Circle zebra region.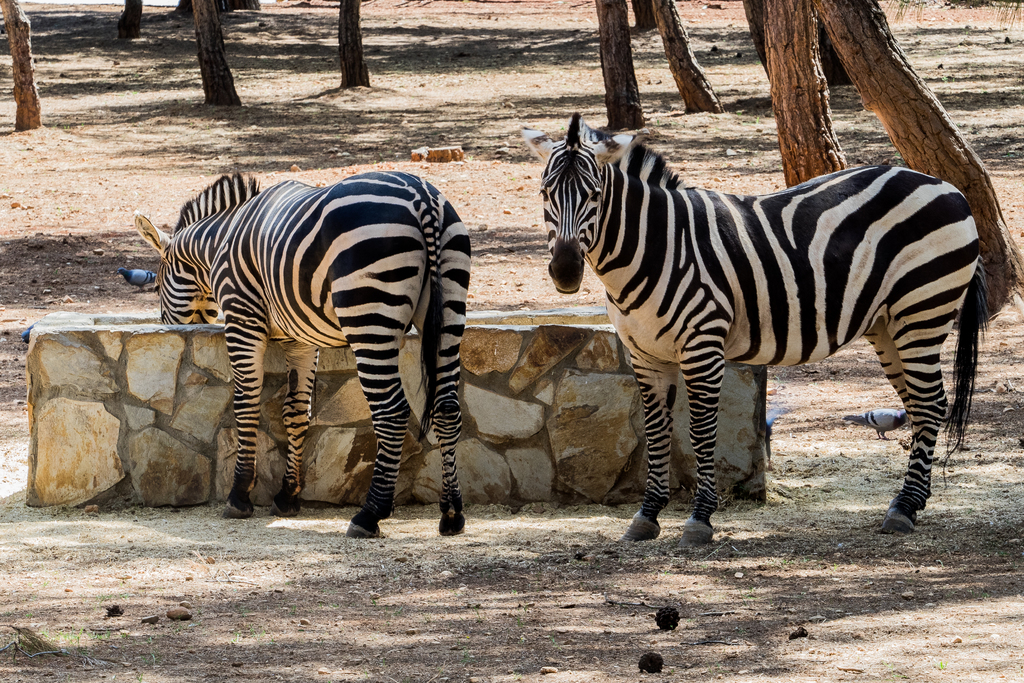
Region: (129, 173, 474, 539).
